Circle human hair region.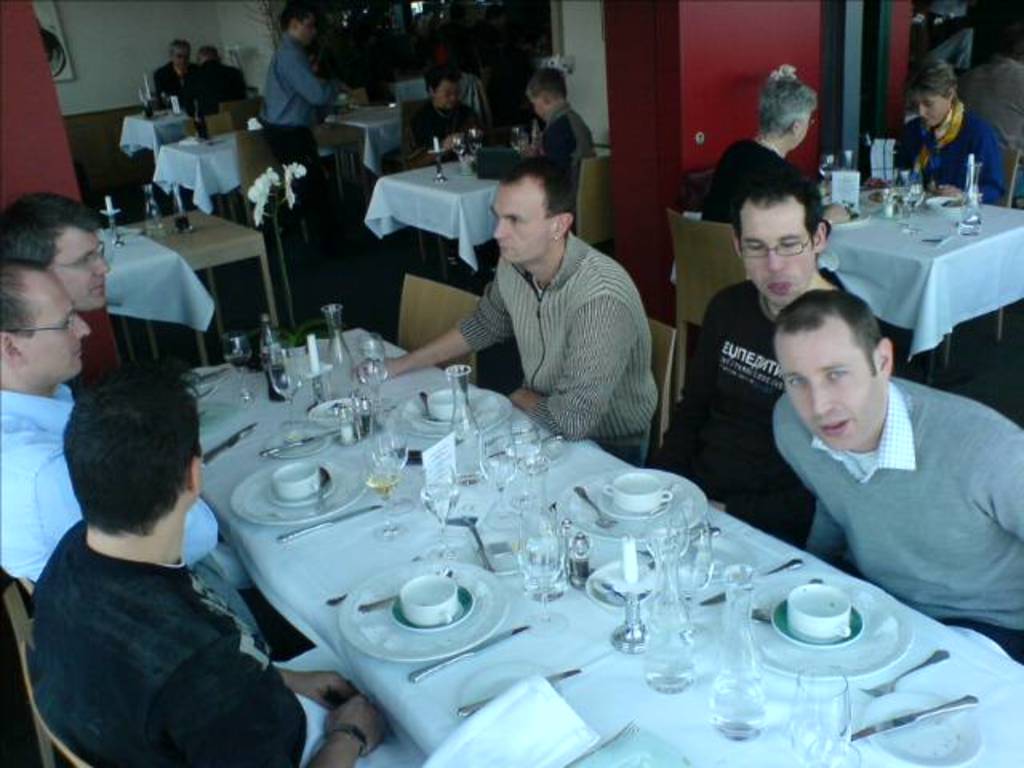
Region: <box>902,53,965,109</box>.
